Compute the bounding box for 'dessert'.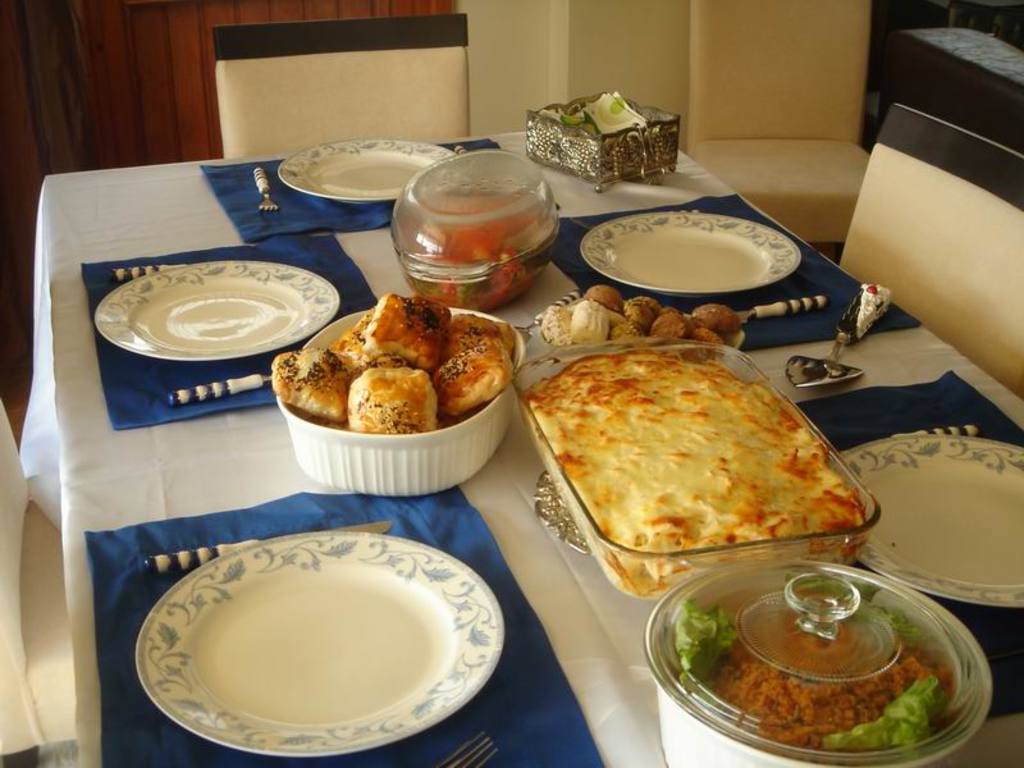
box(333, 320, 362, 357).
